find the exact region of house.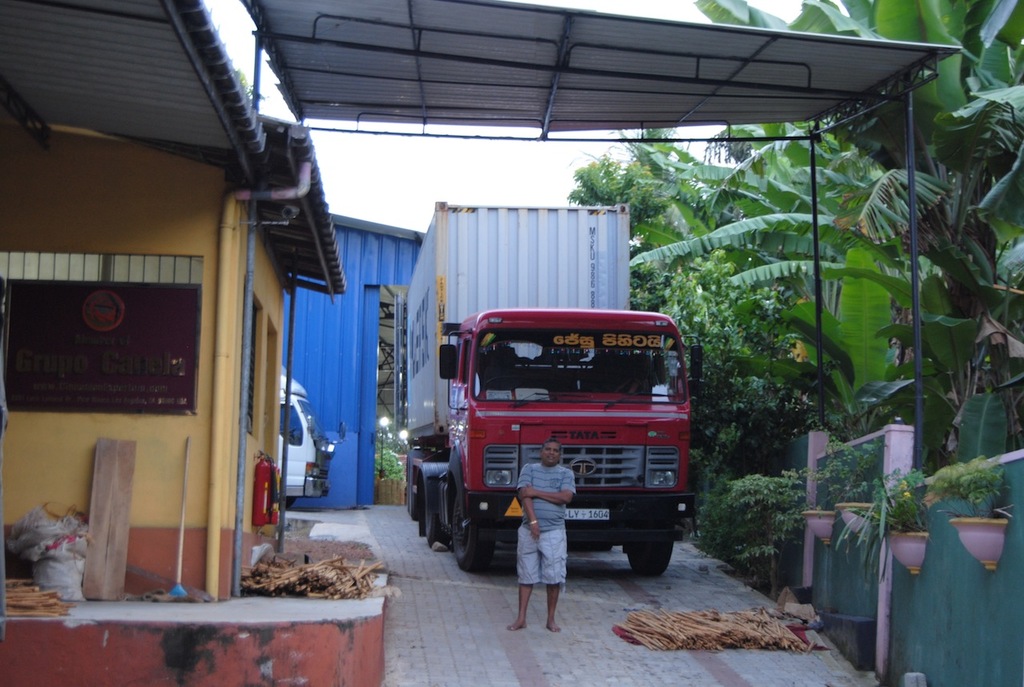
Exact region: select_region(0, 1, 347, 596).
